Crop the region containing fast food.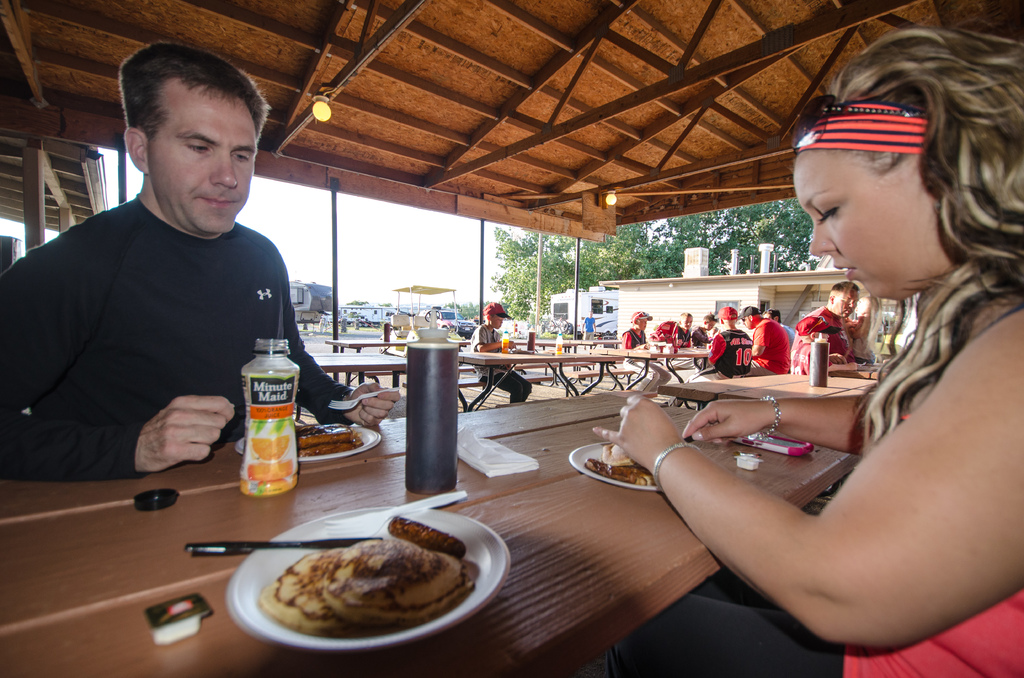
Crop region: l=334, t=535, r=472, b=627.
